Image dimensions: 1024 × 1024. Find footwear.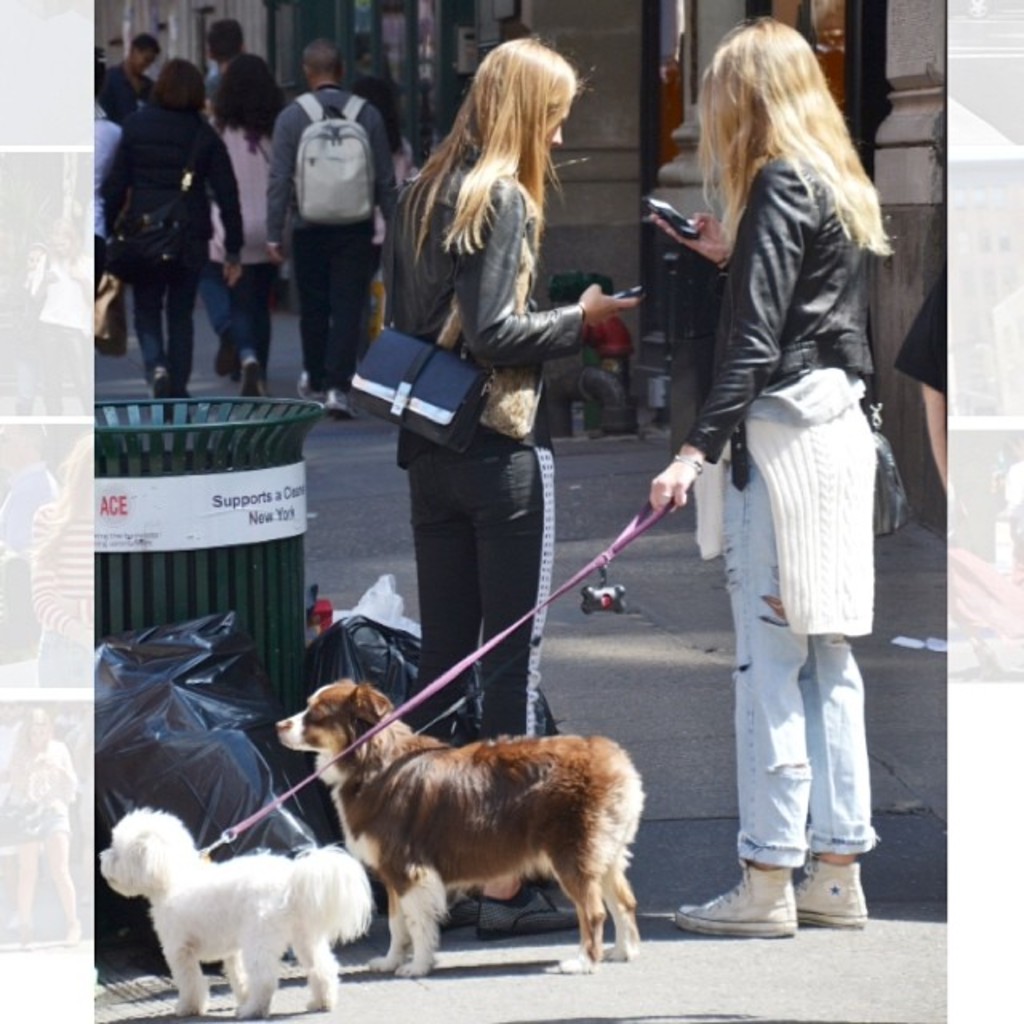
bbox=(675, 867, 792, 936).
